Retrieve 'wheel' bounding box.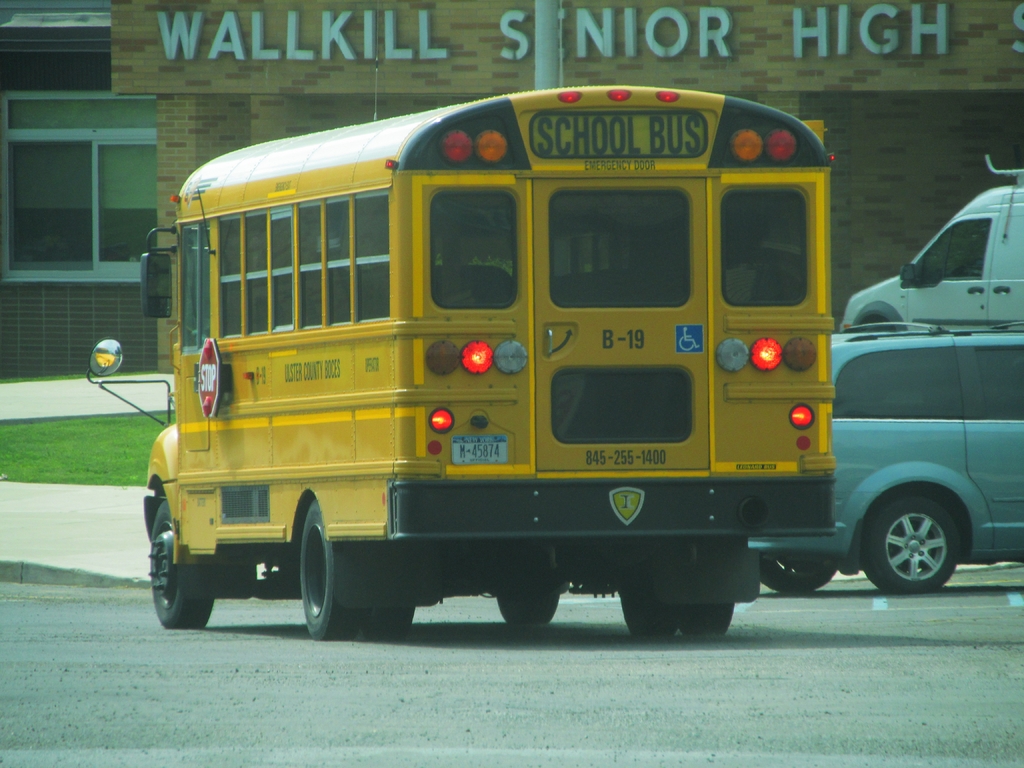
Bounding box: {"x1": 298, "y1": 500, "x2": 356, "y2": 637}.
